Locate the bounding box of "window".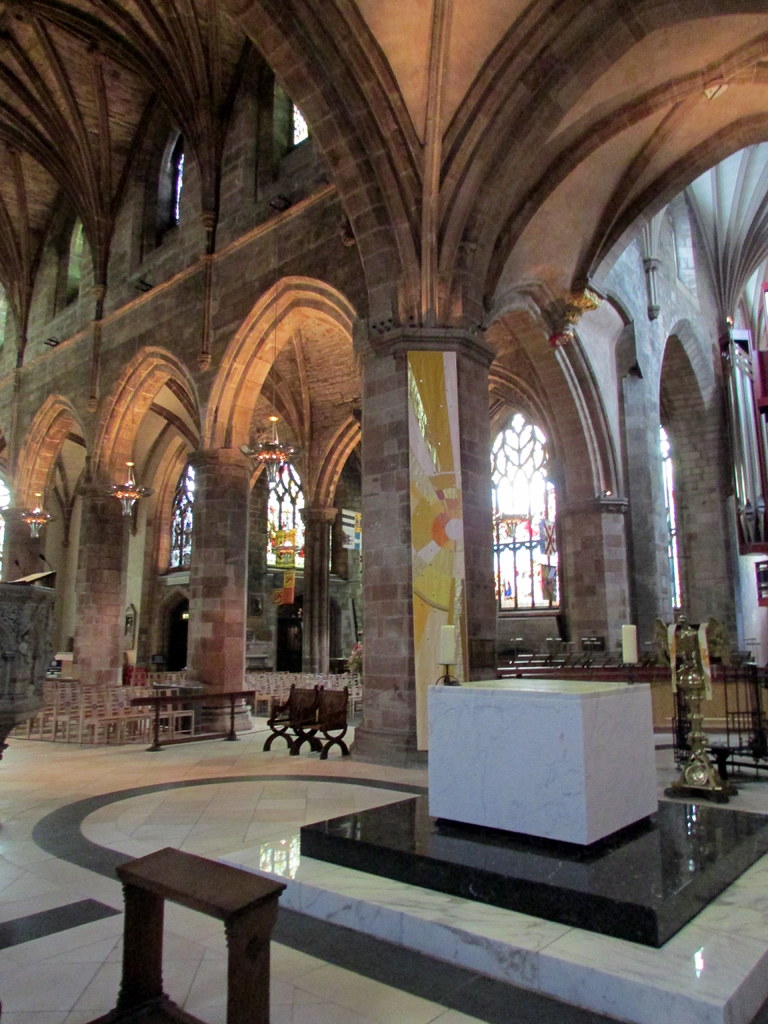
Bounding box: locate(262, 452, 306, 575).
